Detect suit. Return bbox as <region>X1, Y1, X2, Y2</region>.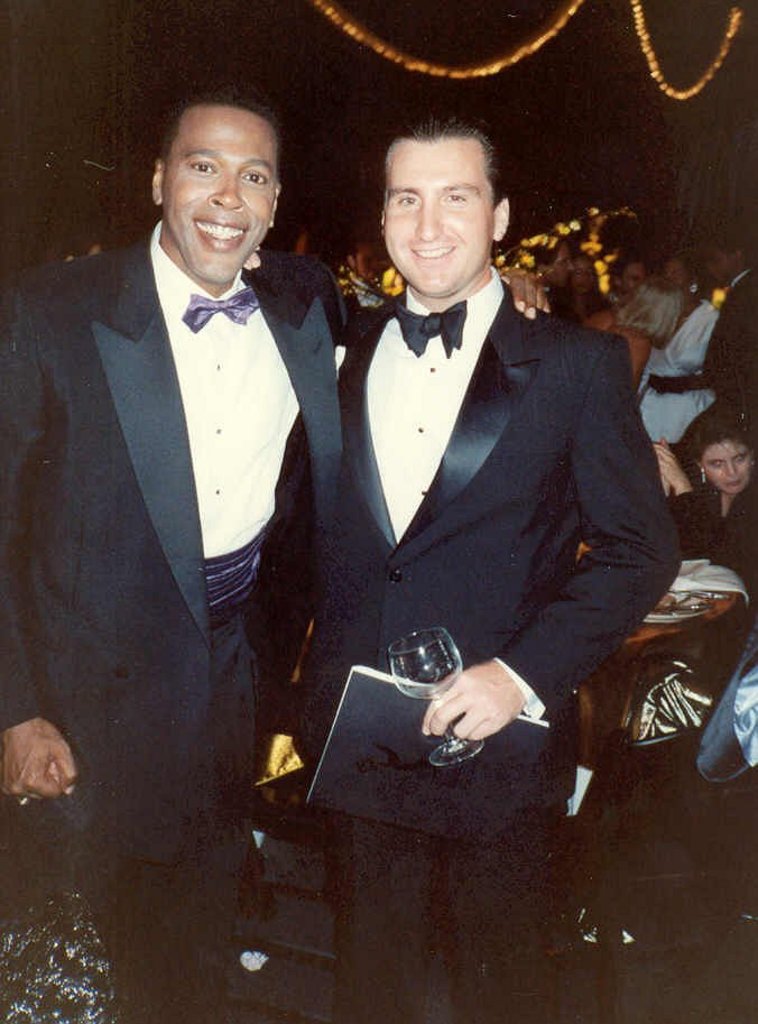
<region>0, 224, 346, 1023</region>.
